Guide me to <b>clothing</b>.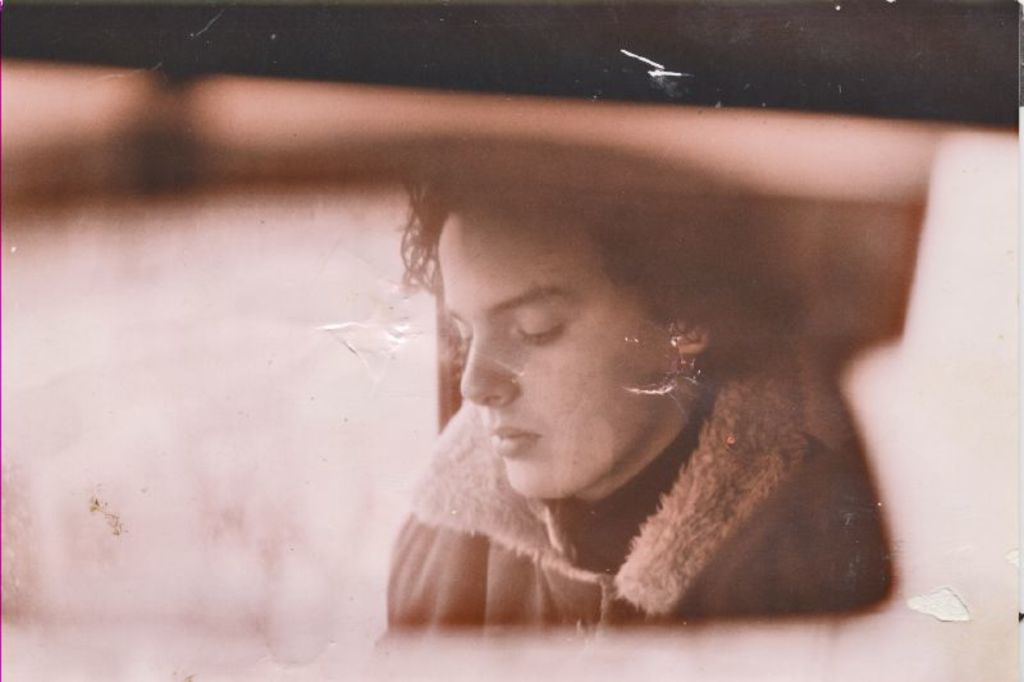
Guidance: 388,335,895,628.
